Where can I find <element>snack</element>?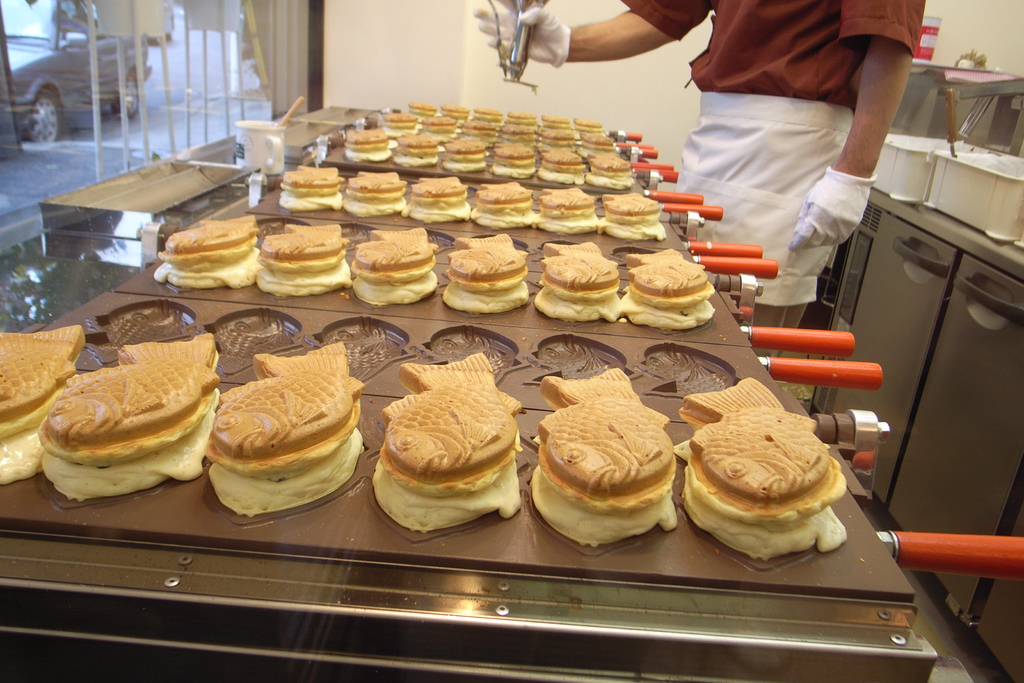
You can find it at <region>346, 131, 388, 160</region>.
